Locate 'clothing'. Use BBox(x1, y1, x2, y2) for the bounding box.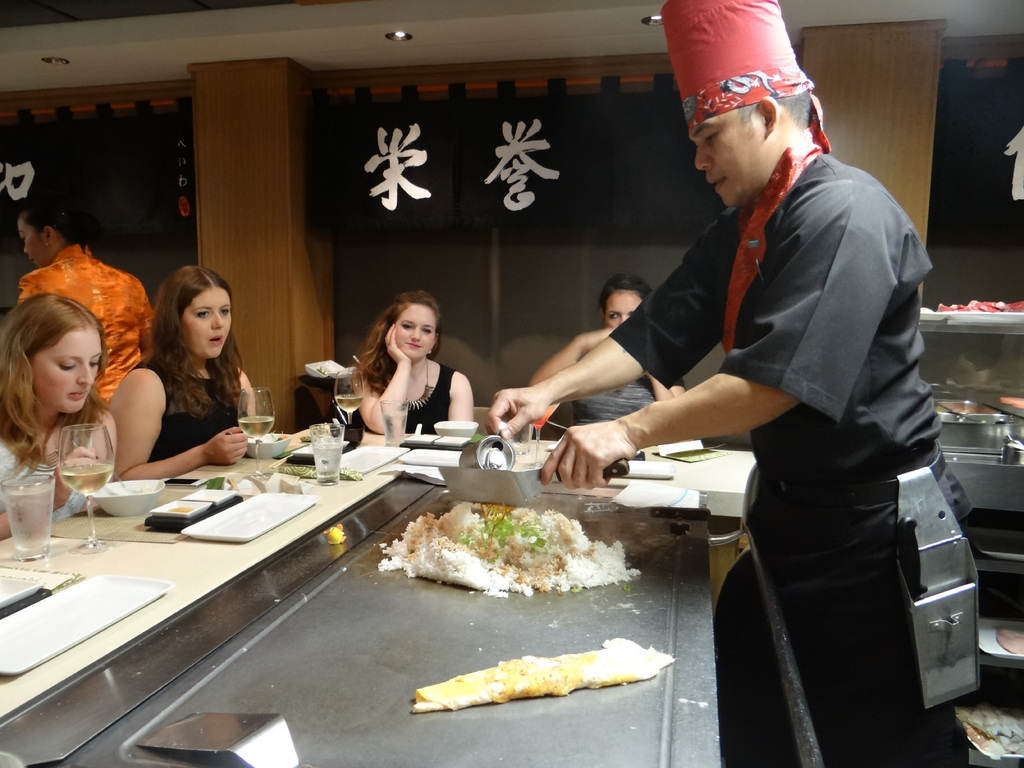
BBox(19, 237, 153, 417).
